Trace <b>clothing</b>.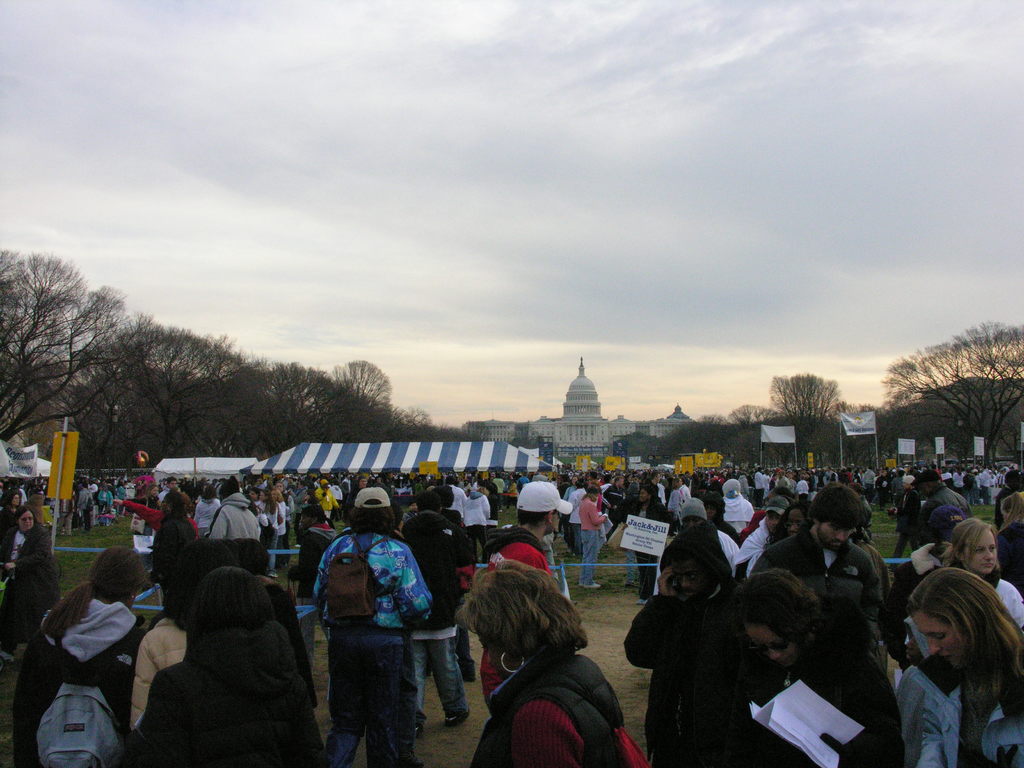
Traced to {"left": 477, "top": 524, "right": 552, "bottom": 714}.
